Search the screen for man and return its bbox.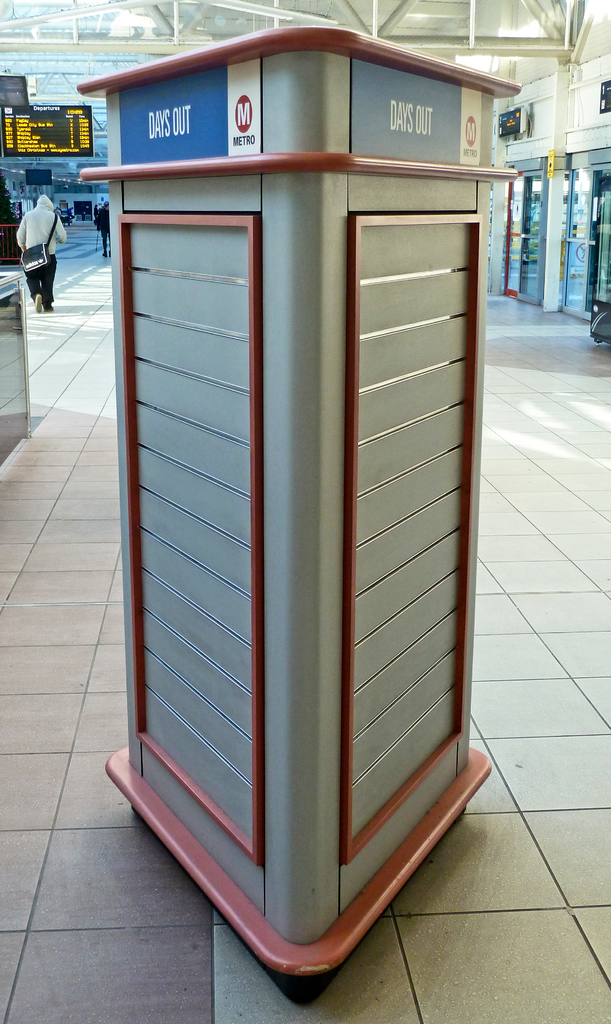
Found: <region>20, 202, 23, 218</region>.
